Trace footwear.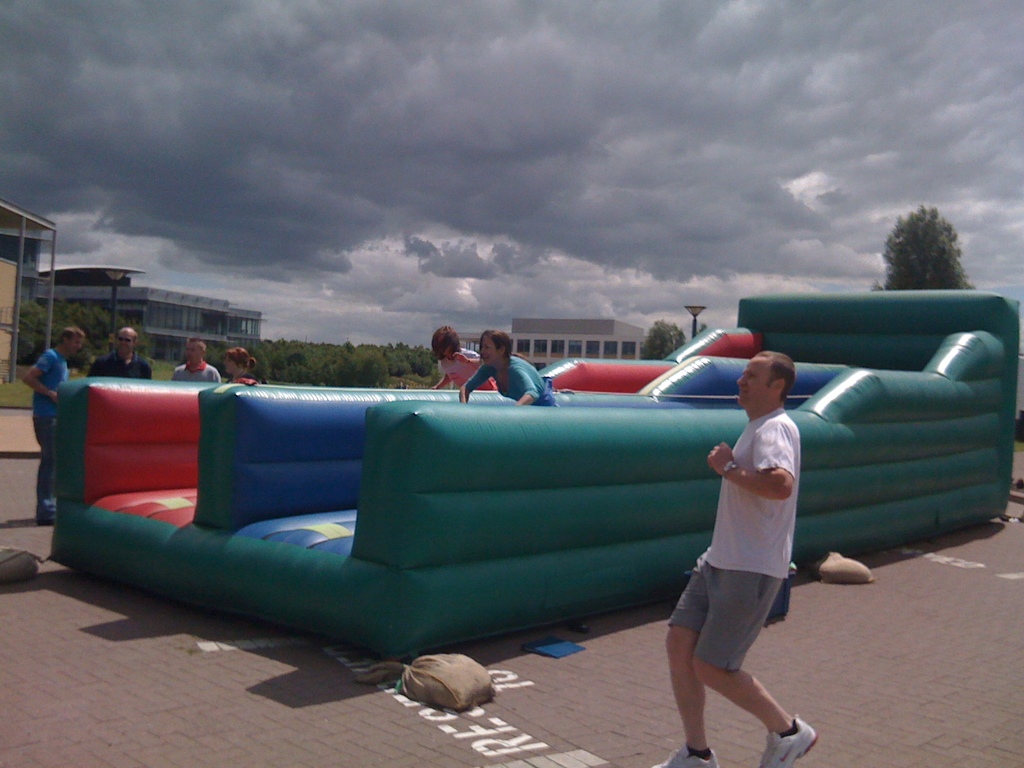
Traced to box(648, 739, 719, 767).
